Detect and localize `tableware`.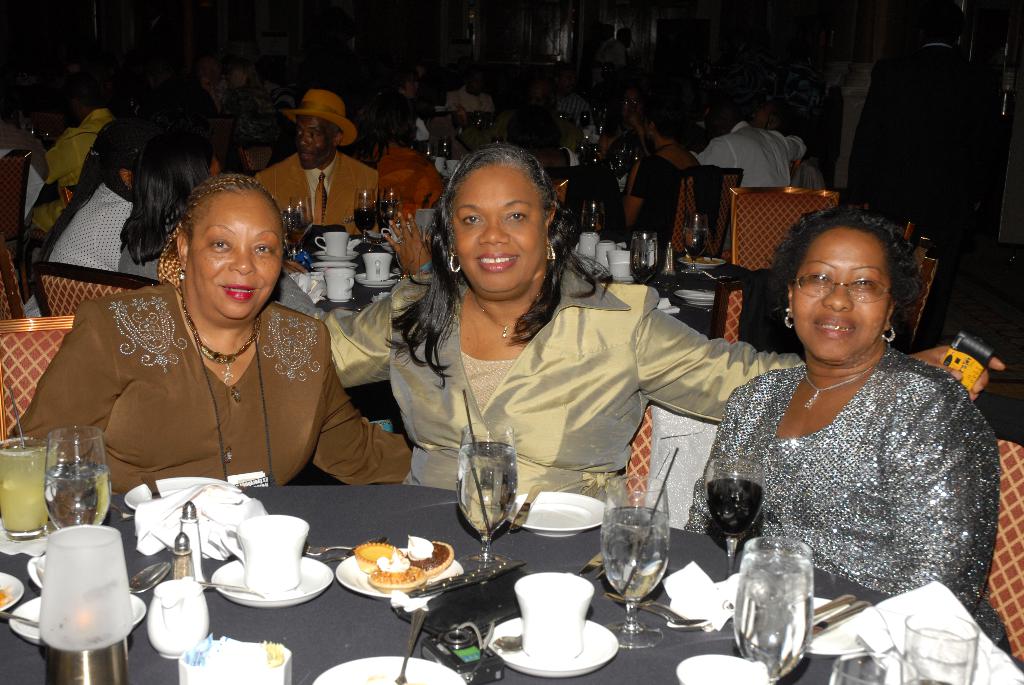
Localized at <bbox>166, 537, 193, 580</bbox>.
